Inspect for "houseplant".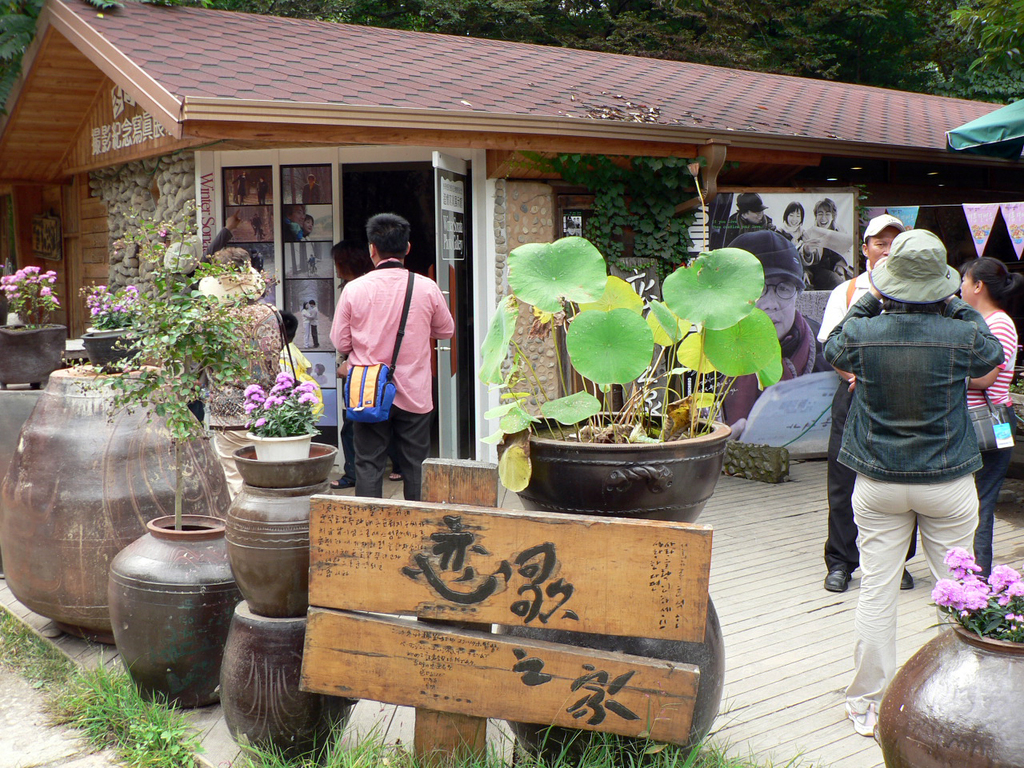
Inspection: (x1=475, y1=238, x2=786, y2=530).
